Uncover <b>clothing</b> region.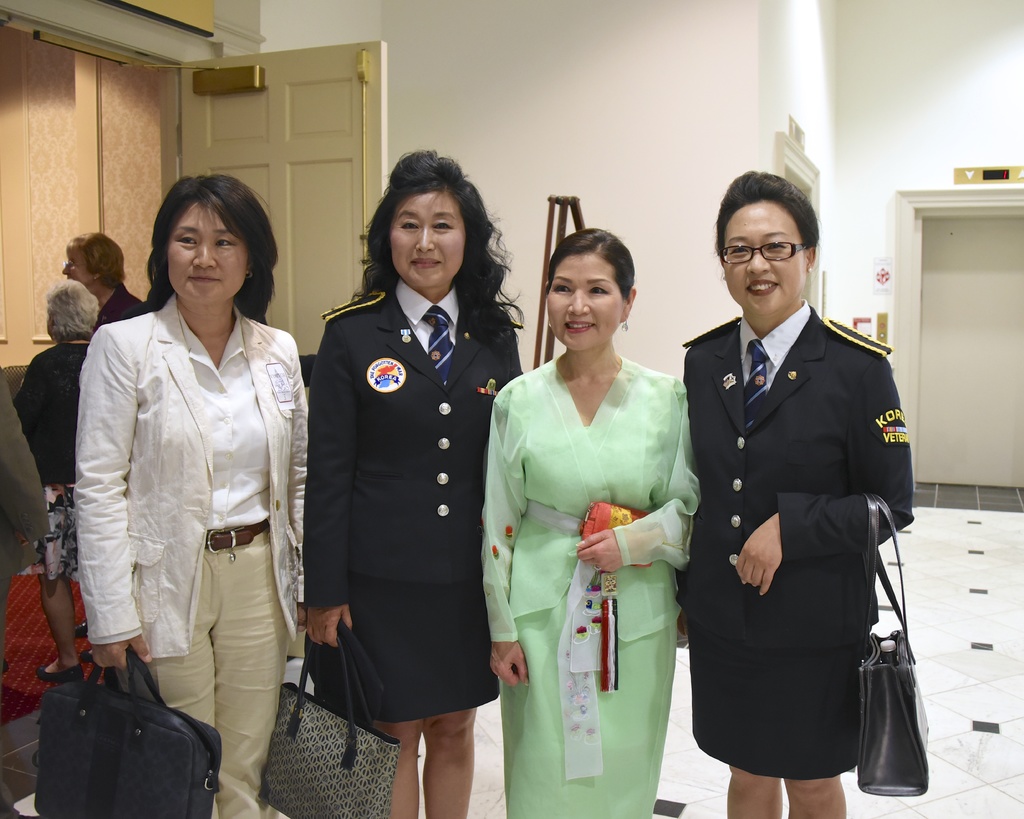
Uncovered: <box>70,302,303,818</box>.
